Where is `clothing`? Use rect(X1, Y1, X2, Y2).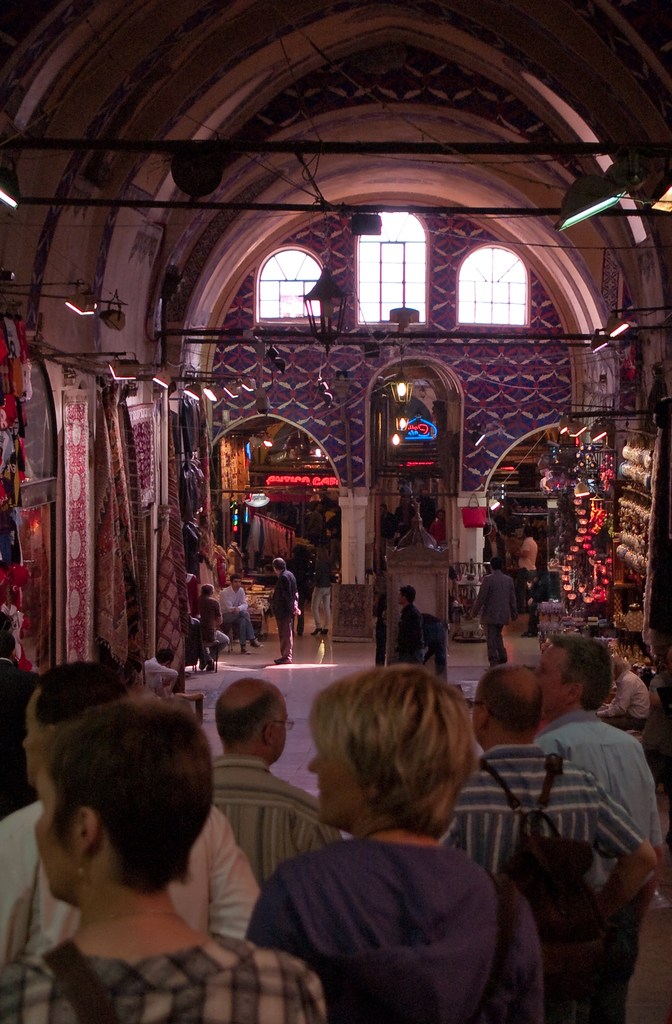
rect(414, 495, 437, 526).
